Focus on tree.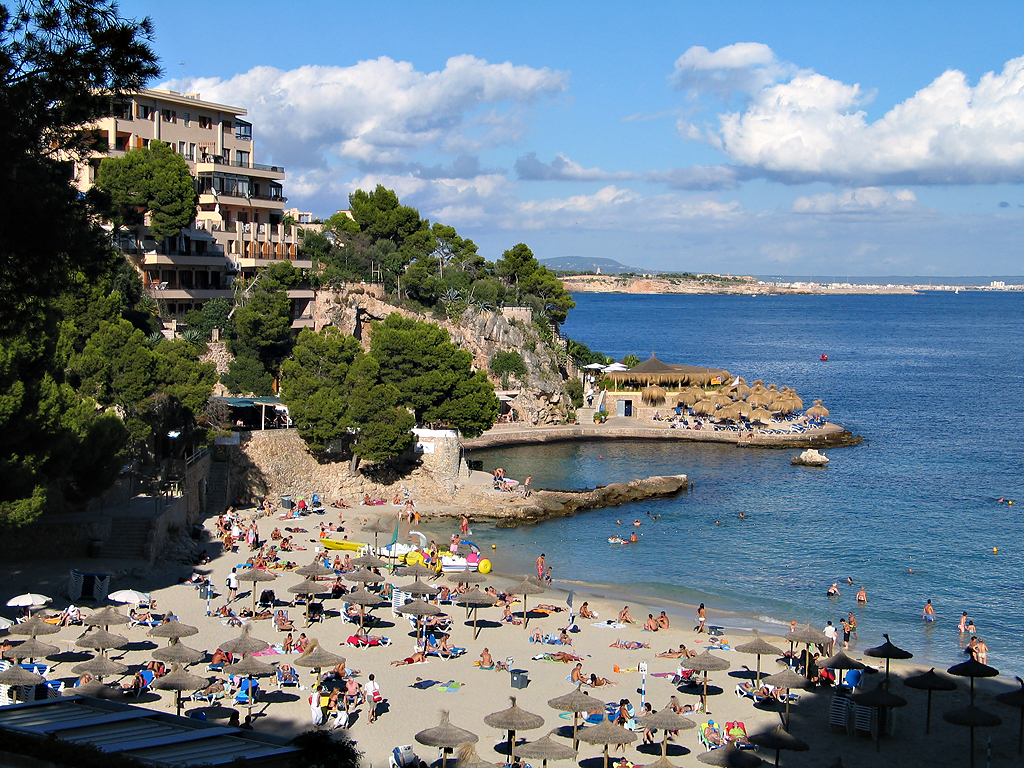
Focused at bbox=(385, 214, 499, 315).
